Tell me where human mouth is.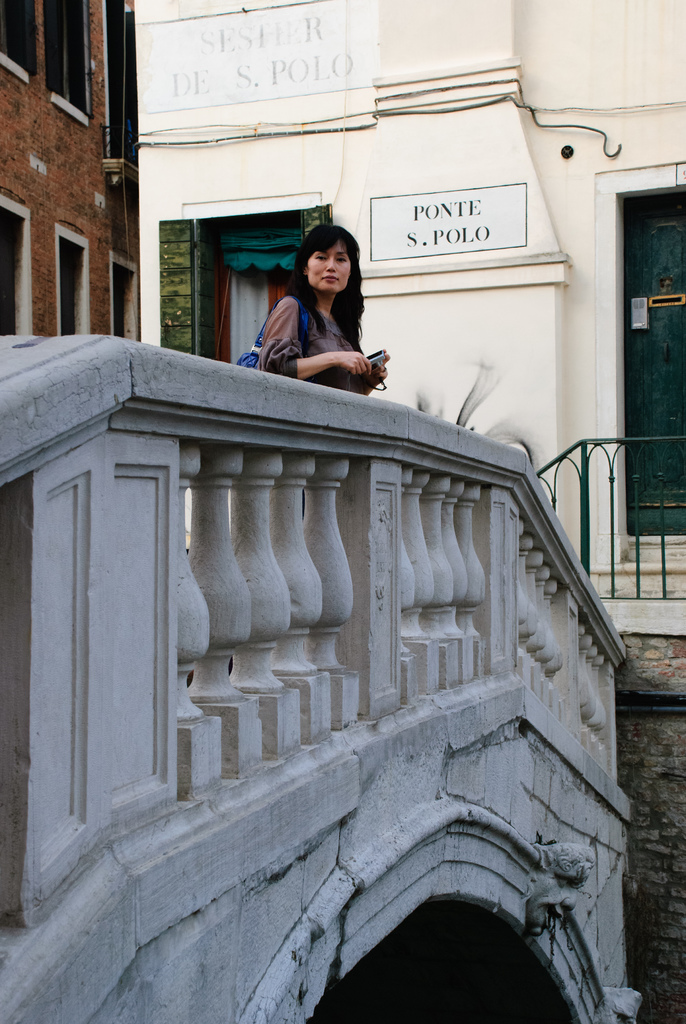
human mouth is at bbox=[325, 276, 338, 281].
